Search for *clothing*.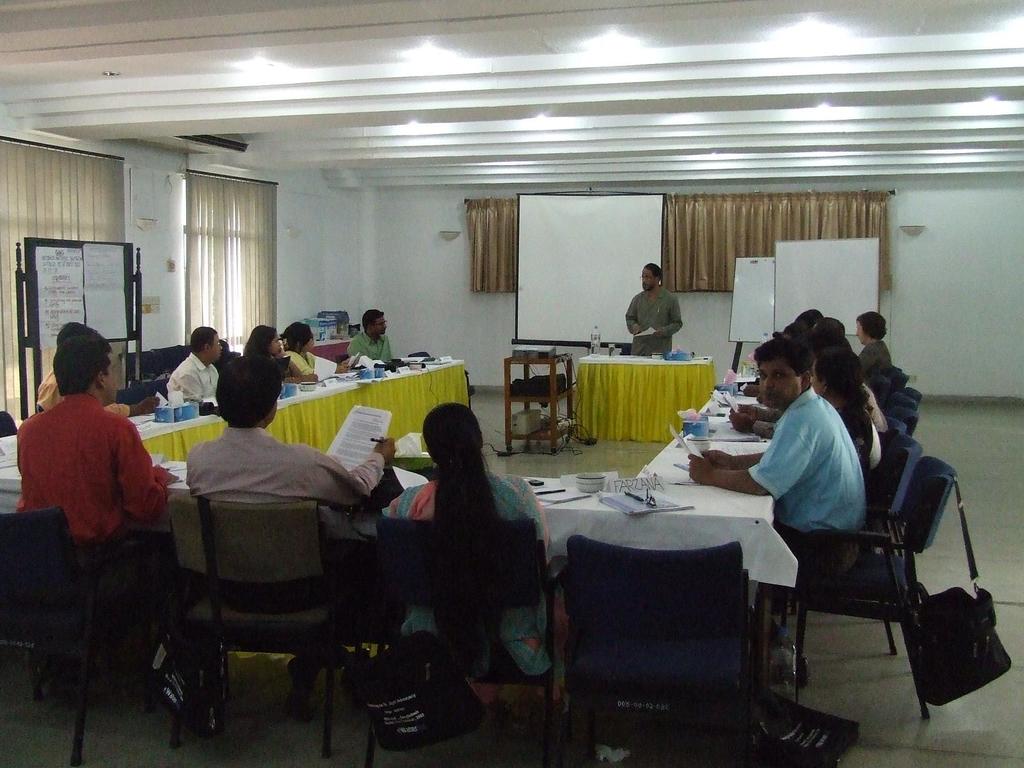
Found at bbox=[856, 335, 896, 375].
